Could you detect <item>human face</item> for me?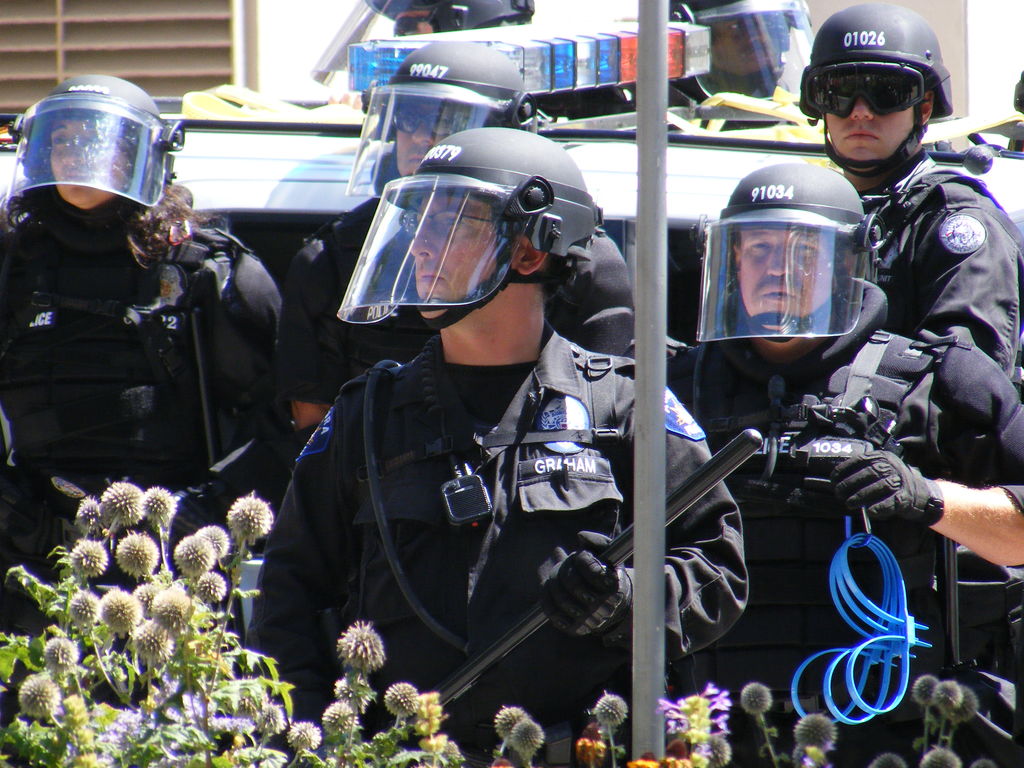
Detection result: 402, 182, 520, 326.
